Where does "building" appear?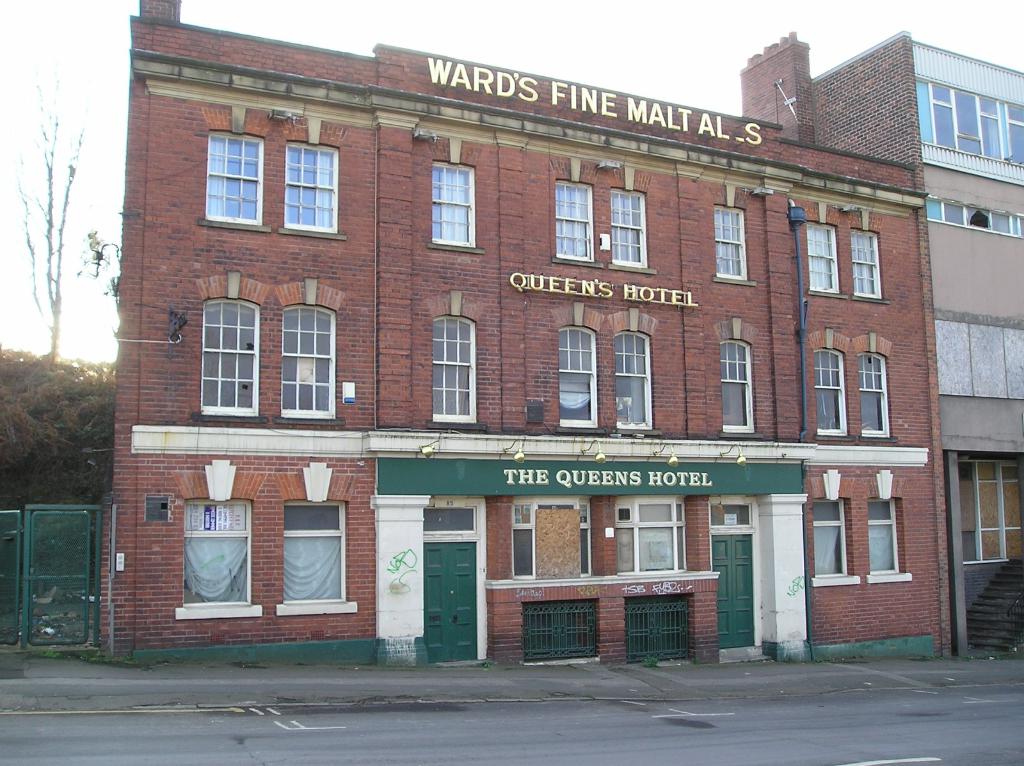
Appears at [739,30,1023,655].
